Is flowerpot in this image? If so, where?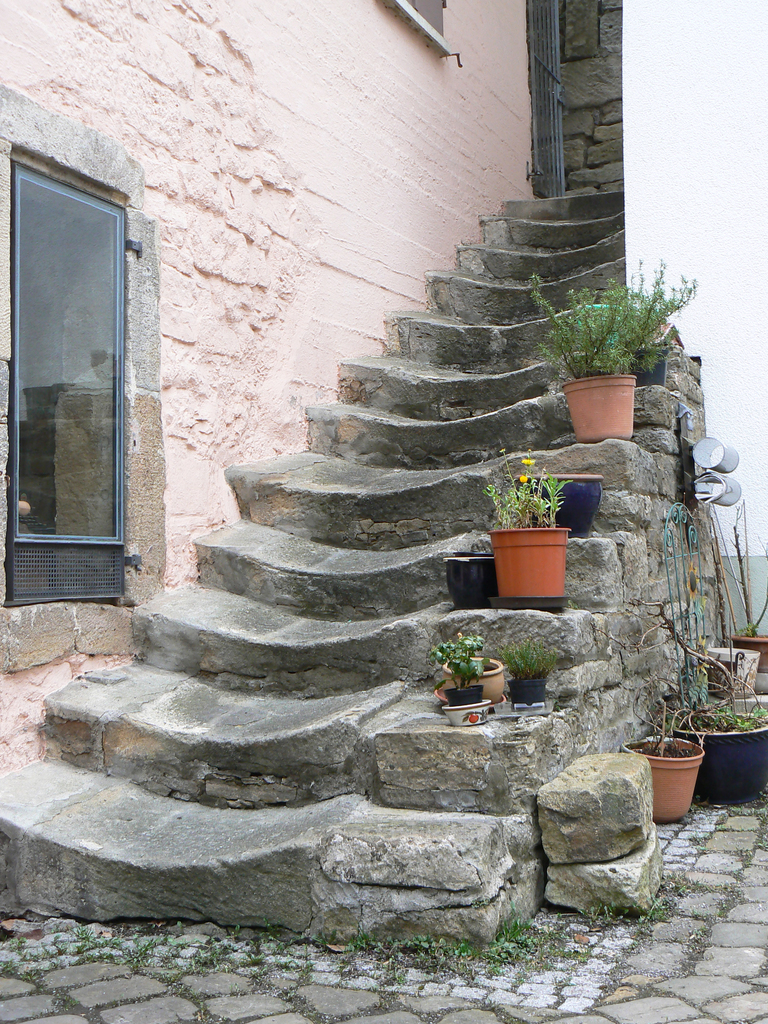
Yes, at 410 687 492 725.
